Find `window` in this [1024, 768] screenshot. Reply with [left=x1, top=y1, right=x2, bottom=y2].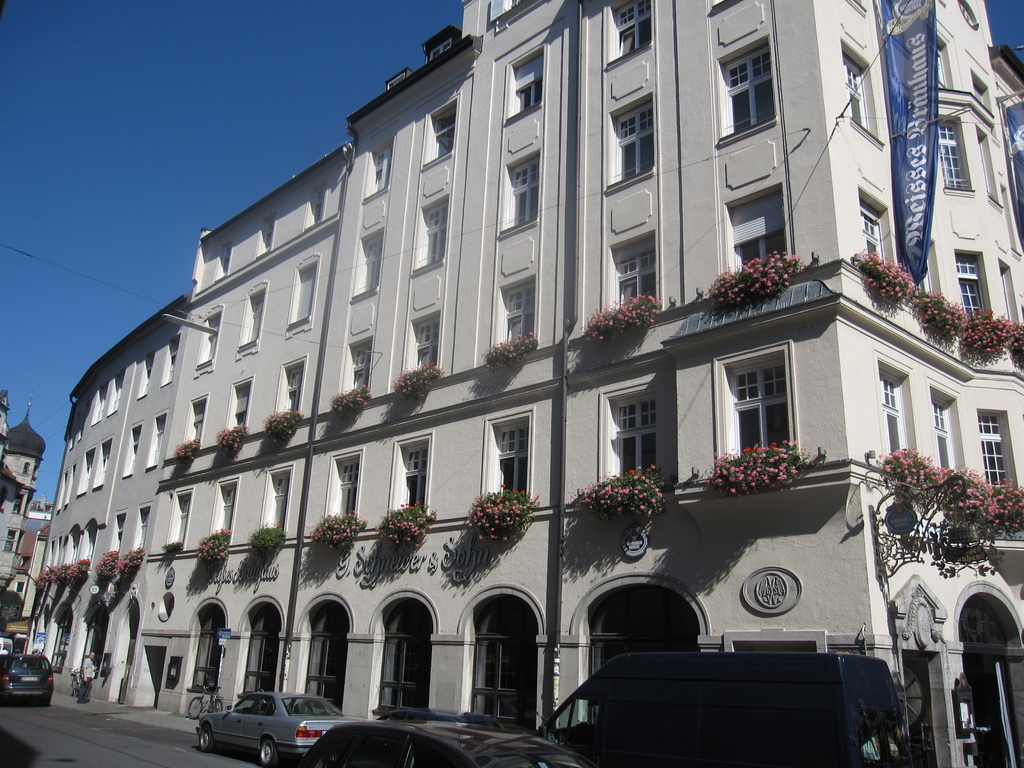
[left=928, top=114, right=977, bottom=192].
